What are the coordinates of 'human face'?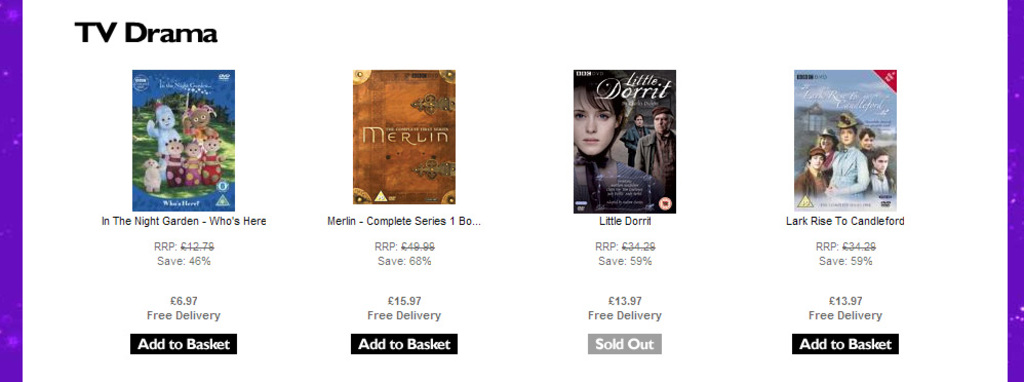
(865, 137, 870, 149).
